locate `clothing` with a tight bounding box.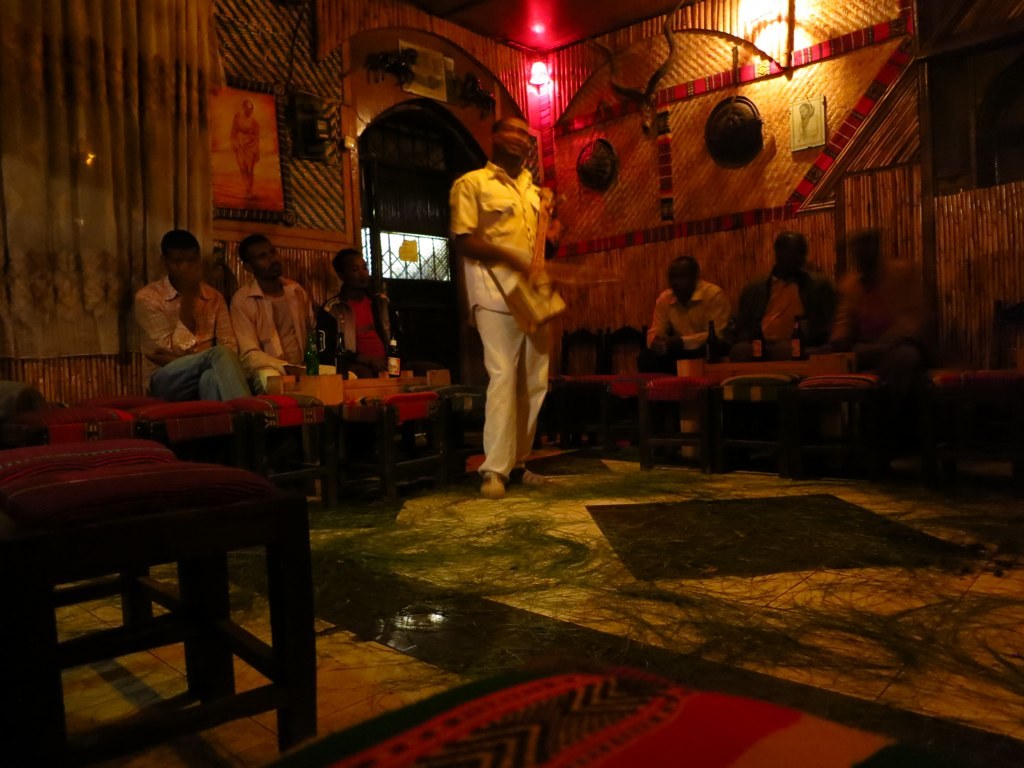
<region>229, 276, 322, 382</region>.
